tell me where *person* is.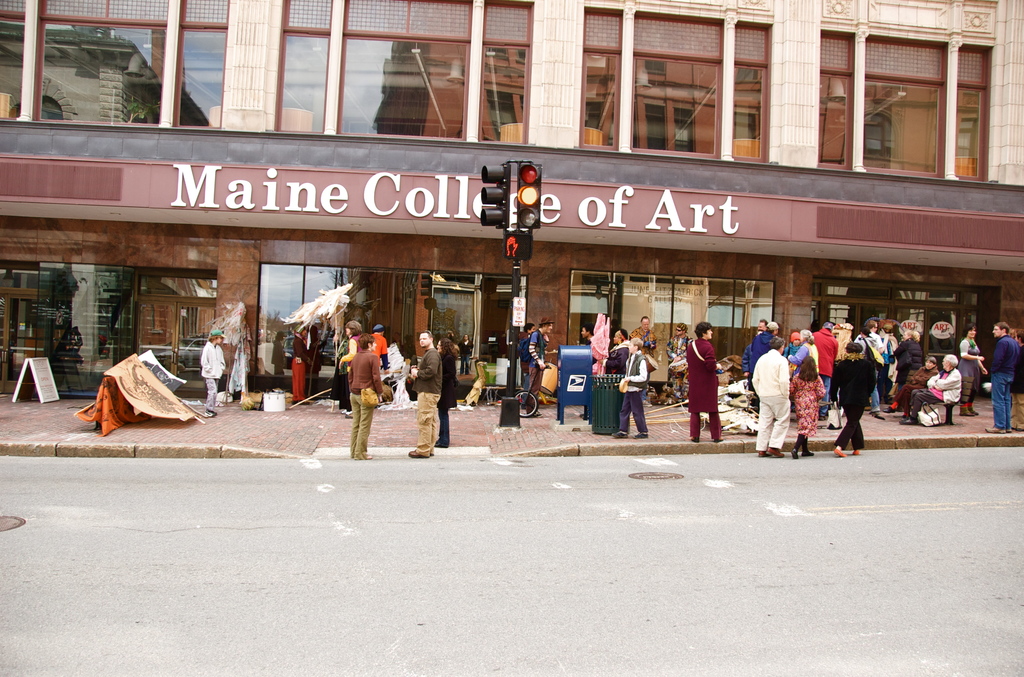
*person* is at locate(461, 336, 475, 376).
